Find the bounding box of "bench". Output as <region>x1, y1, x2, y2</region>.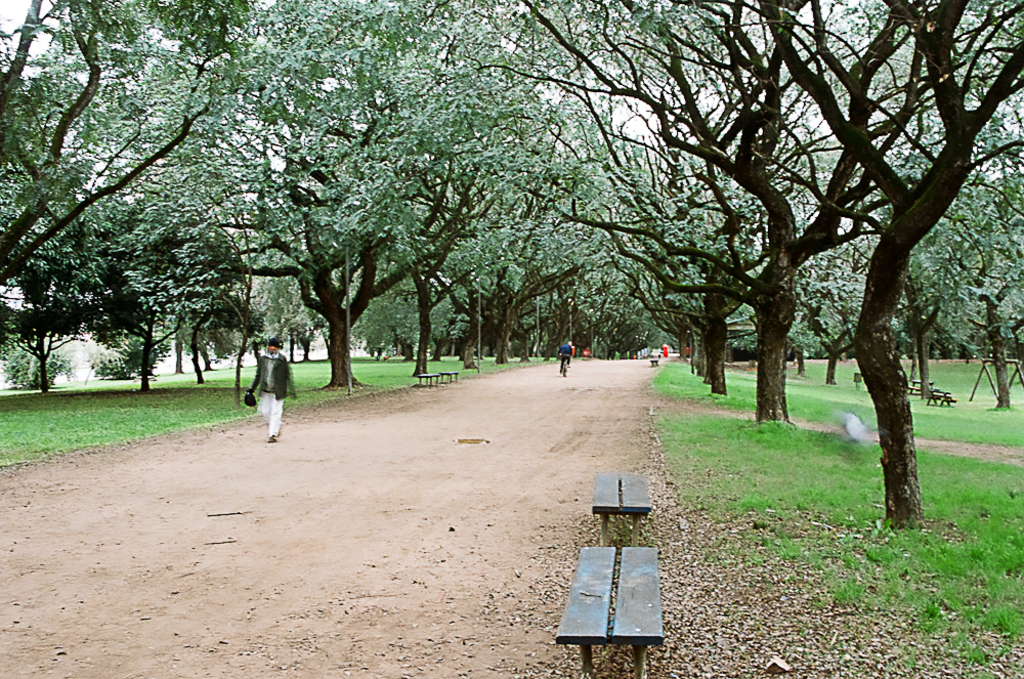
<region>417, 369, 439, 391</region>.
